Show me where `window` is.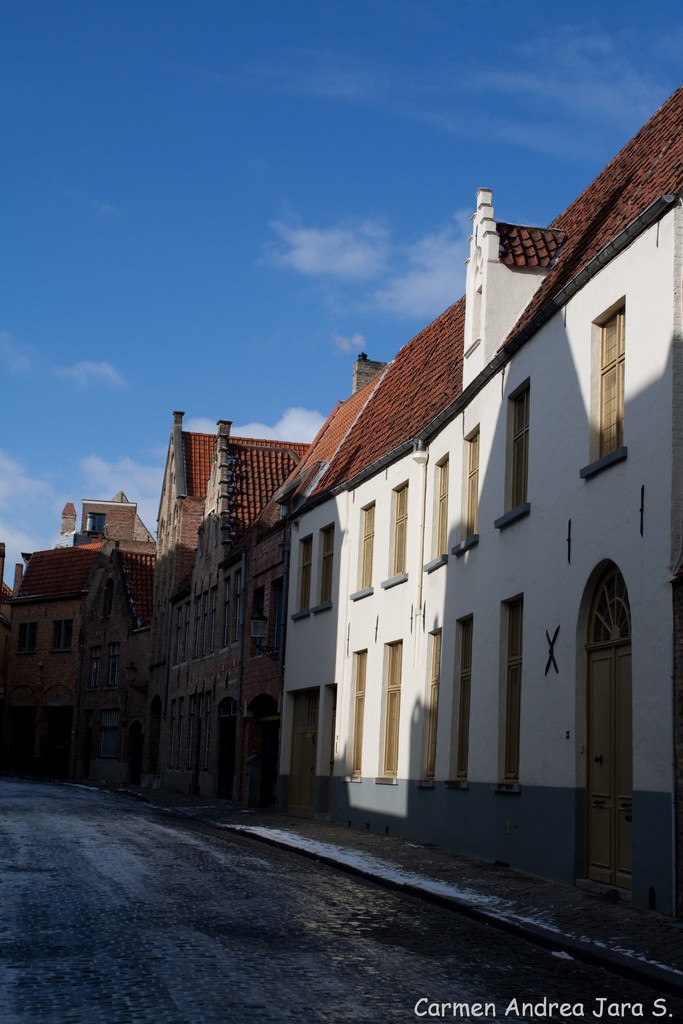
`window` is at x1=351 y1=643 x2=362 y2=783.
